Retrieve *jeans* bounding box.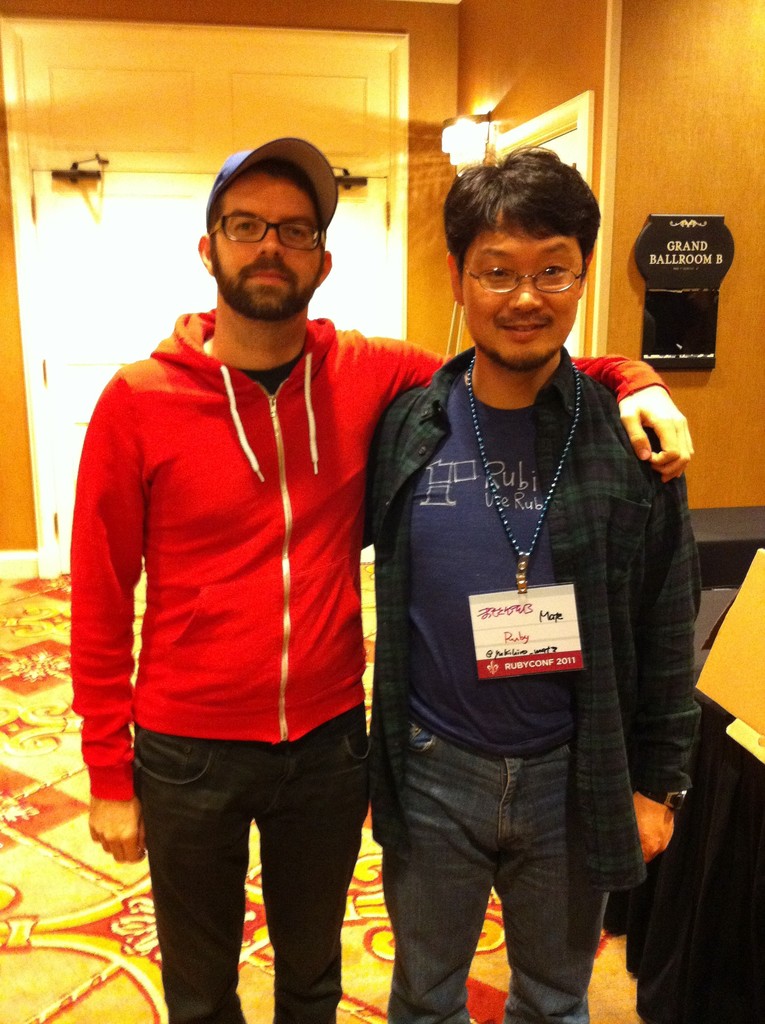
Bounding box: {"x1": 129, "y1": 736, "x2": 396, "y2": 1016}.
